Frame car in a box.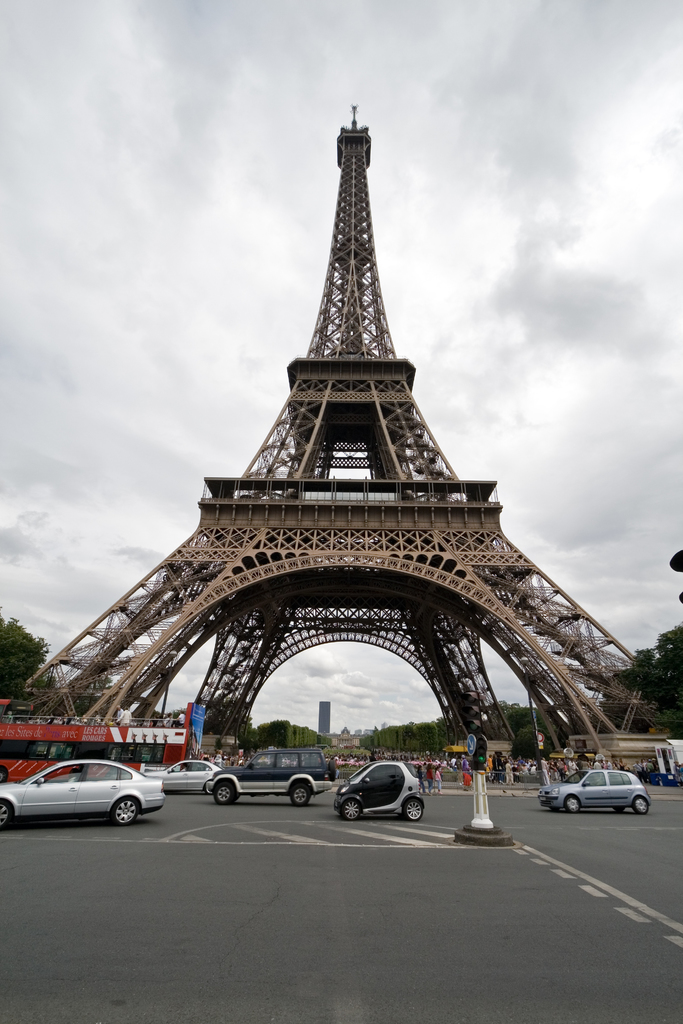
(left=147, top=758, right=218, bottom=793).
